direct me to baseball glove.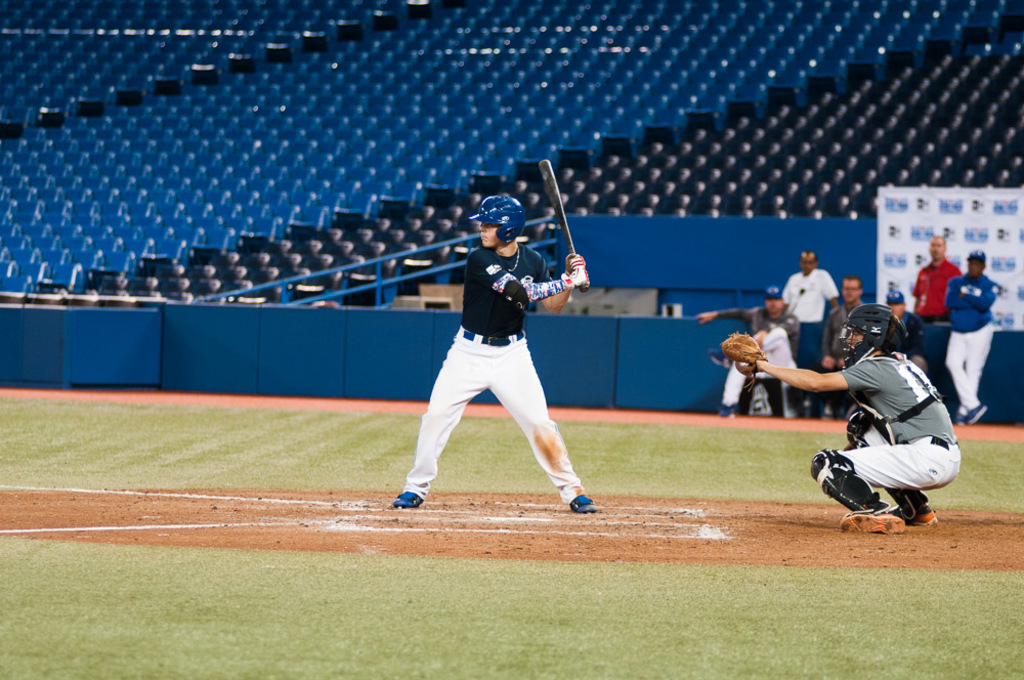
Direction: Rect(560, 251, 583, 275).
